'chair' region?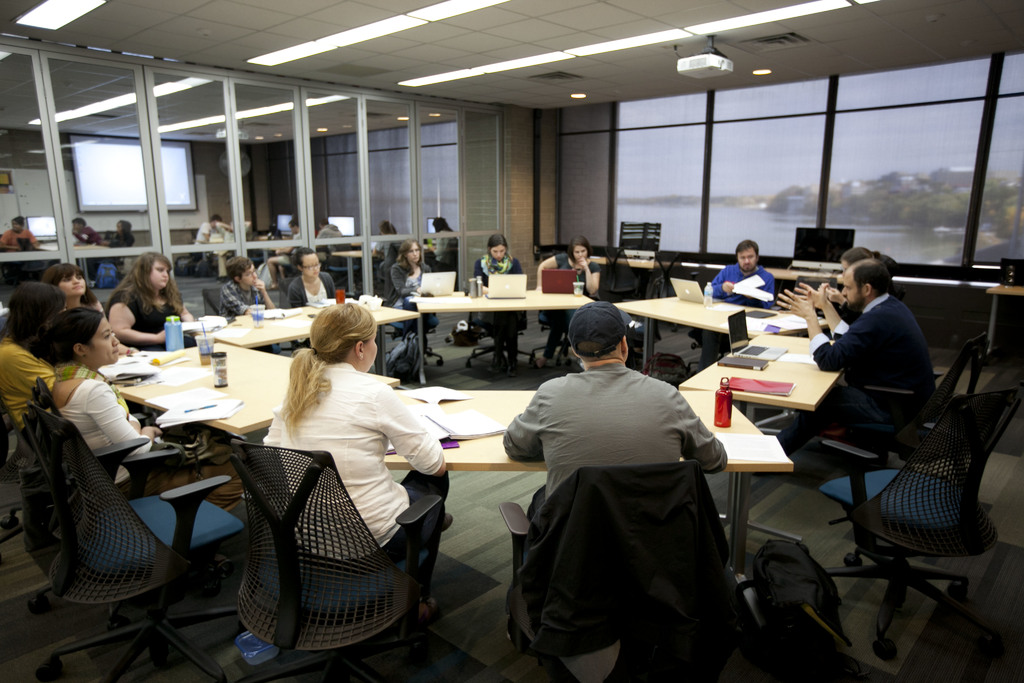
[x1=271, y1=278, x2=308, y2=357]
